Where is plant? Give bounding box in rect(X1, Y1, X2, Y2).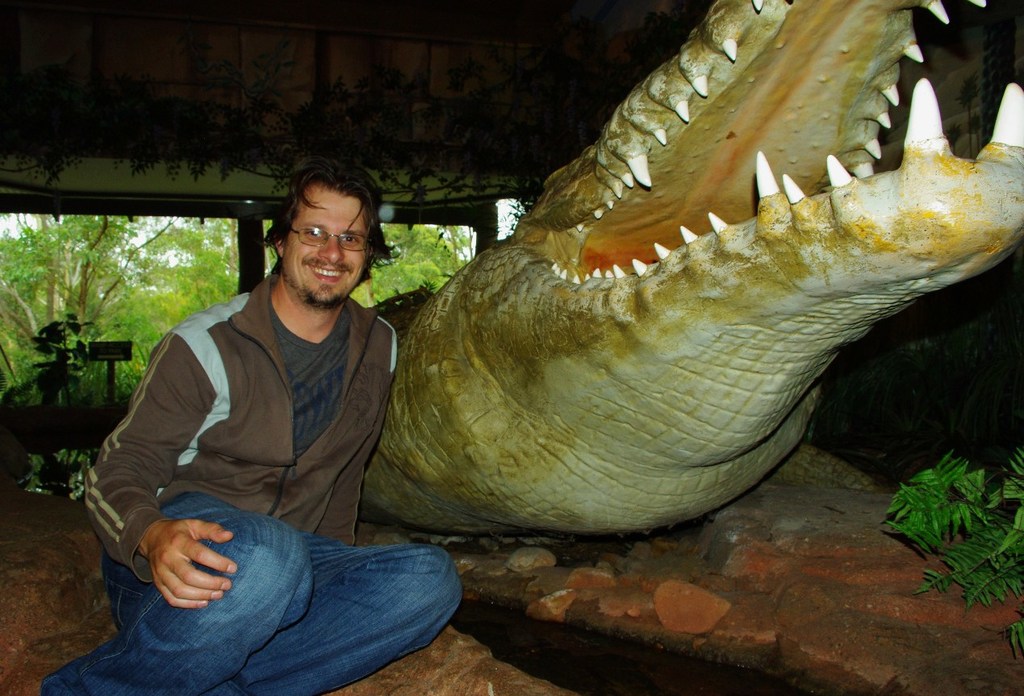
rect(15, 427, 82, 496).
